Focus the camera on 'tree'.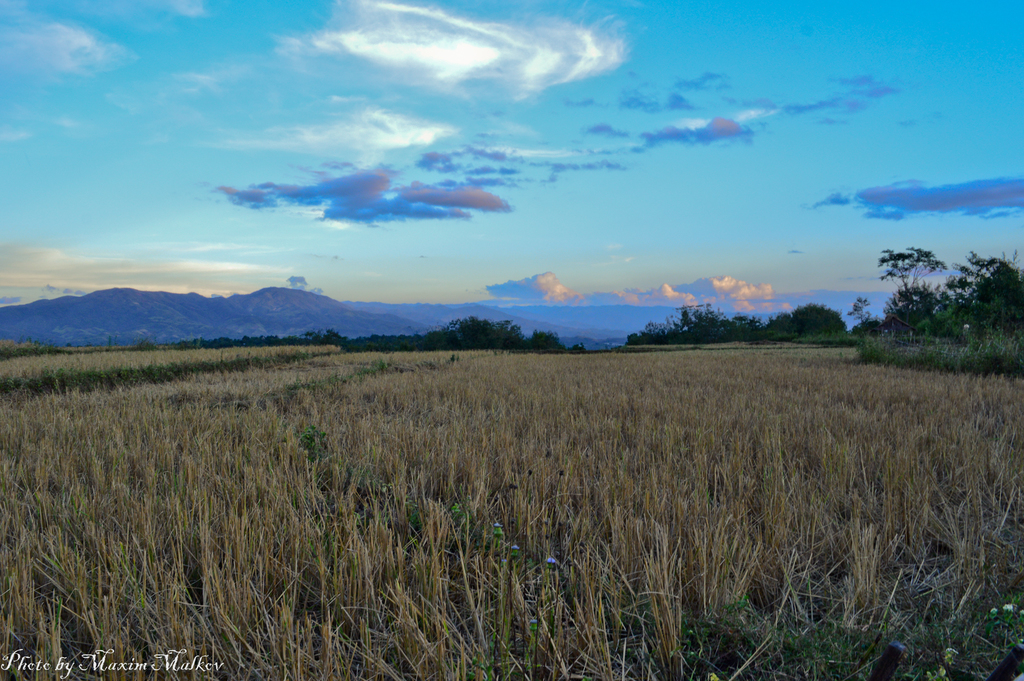
Focus region: x1=872, y1=238, x2=943, y2=300.
